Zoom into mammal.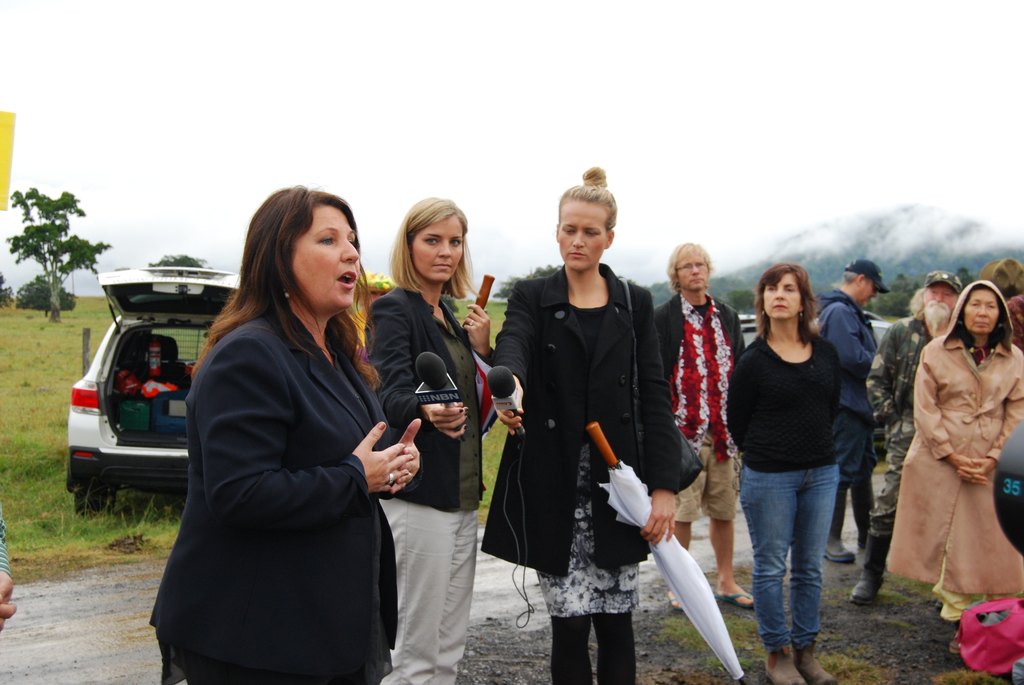
Zoom target: rect(981, 255, 1023, 295).
